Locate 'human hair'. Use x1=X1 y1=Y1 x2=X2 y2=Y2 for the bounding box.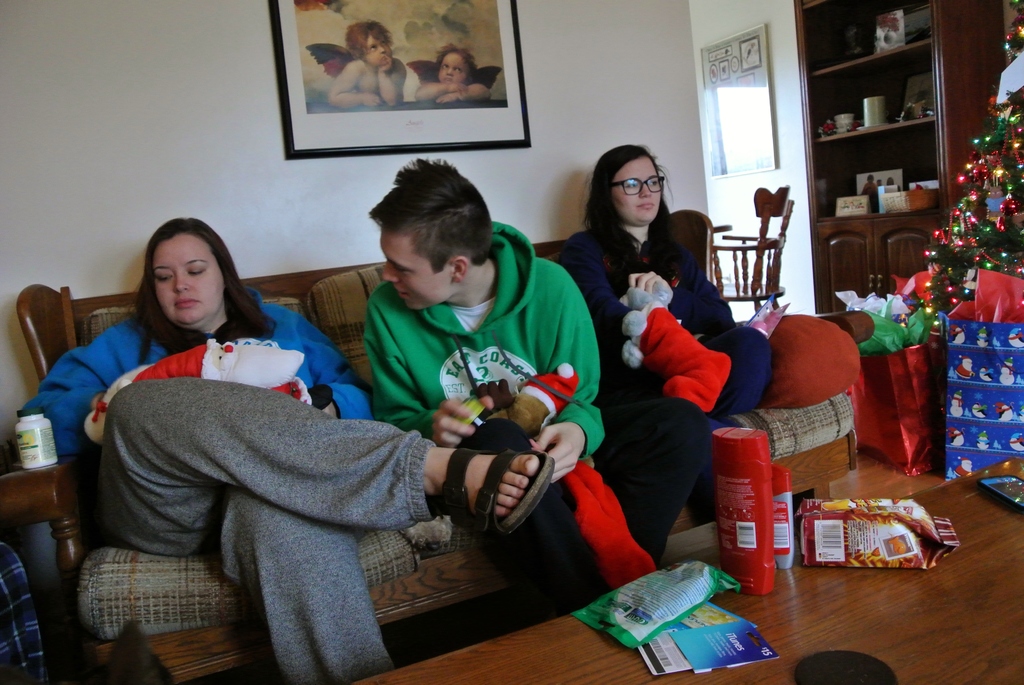
x1=433 y1=42 x2=480 y2=77.
